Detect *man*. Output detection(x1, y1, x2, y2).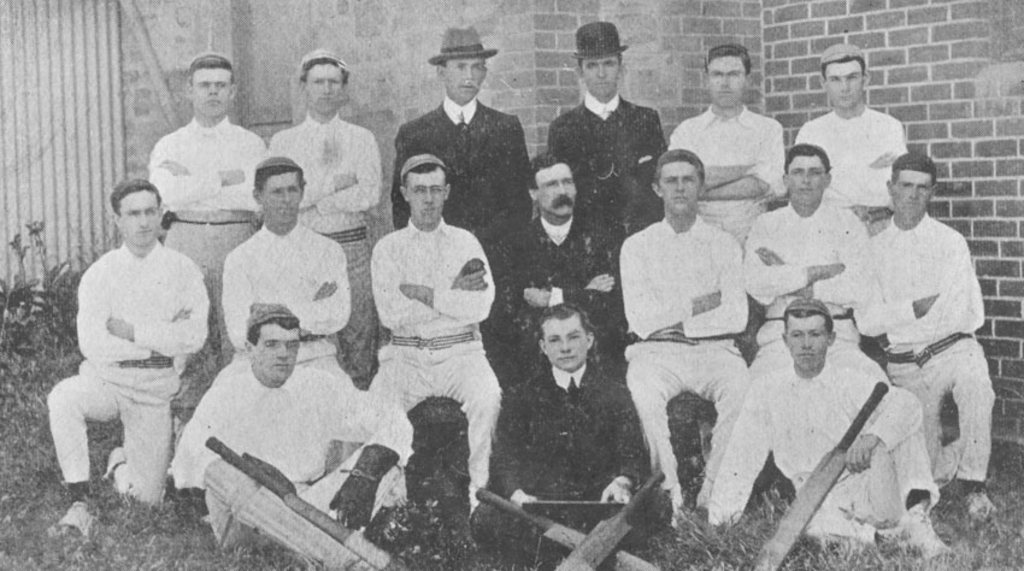
detection(143, 52, 264, 416).
